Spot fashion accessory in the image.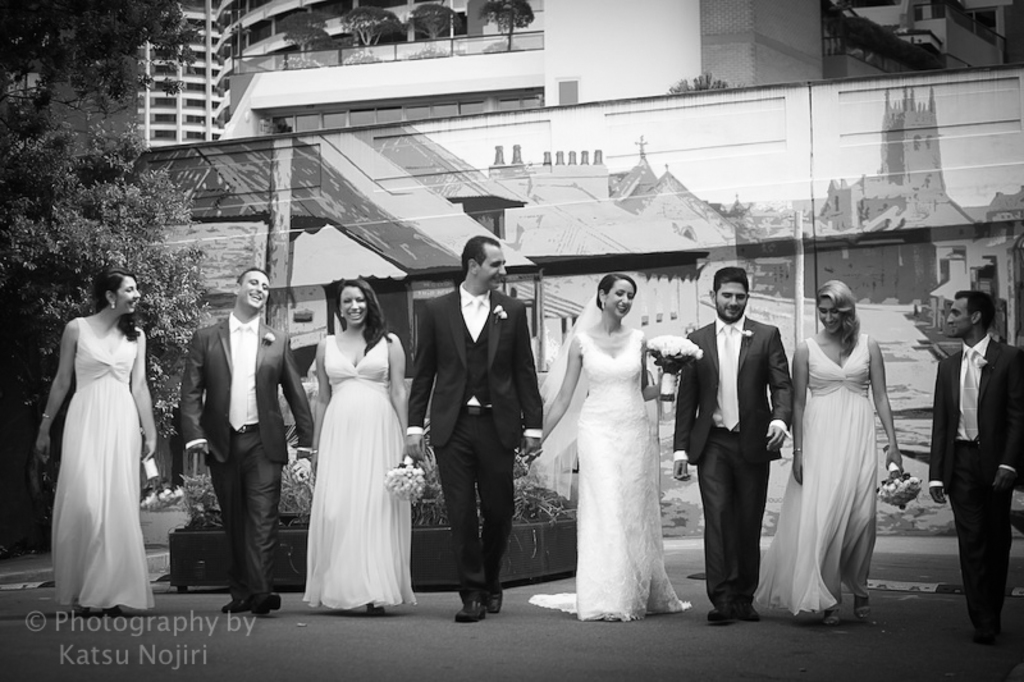
fashion accessory found at Rect(41, 413, 47, 418).
